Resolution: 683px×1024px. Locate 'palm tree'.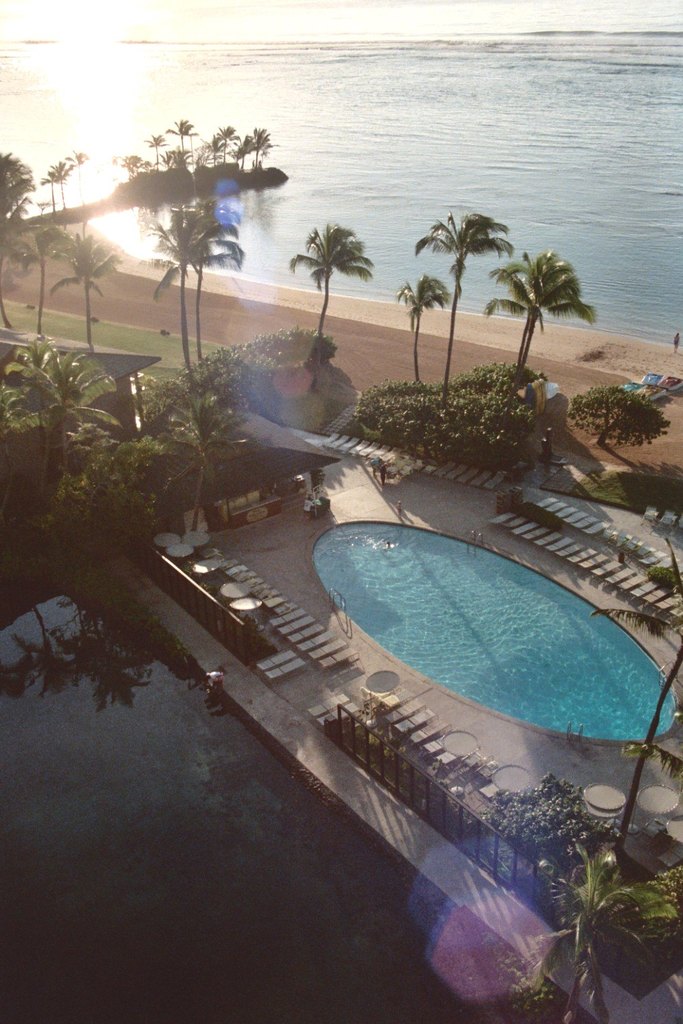
l=168, t=191, r=242, b=377.
